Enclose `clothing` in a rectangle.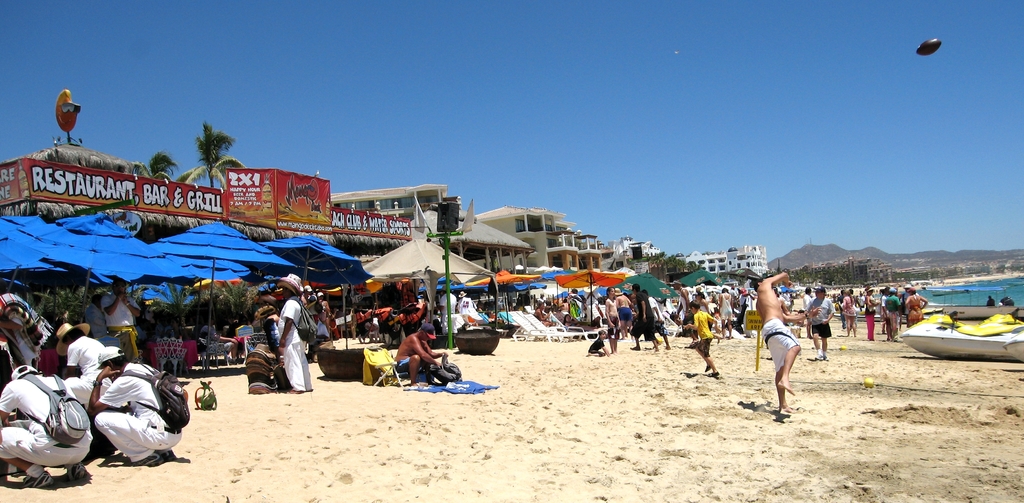
rect(723, 295, 732, 320).
